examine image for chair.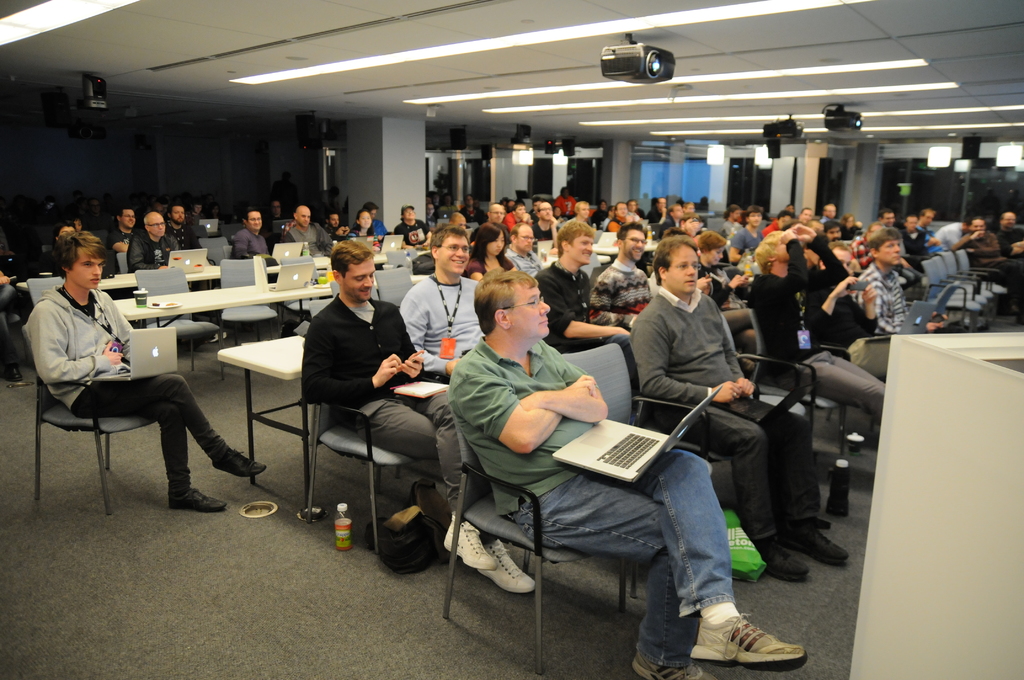
Examination result: (left=29, top=316, right=243, bottom=523).
